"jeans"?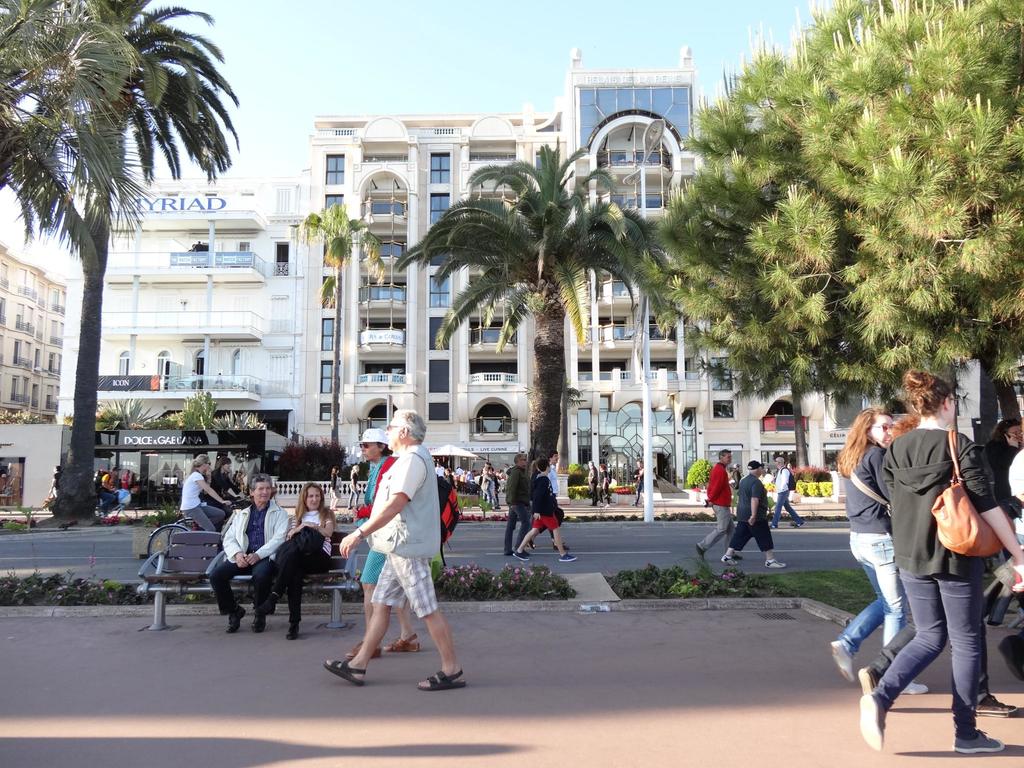
<box>473,490,486,505</box>
